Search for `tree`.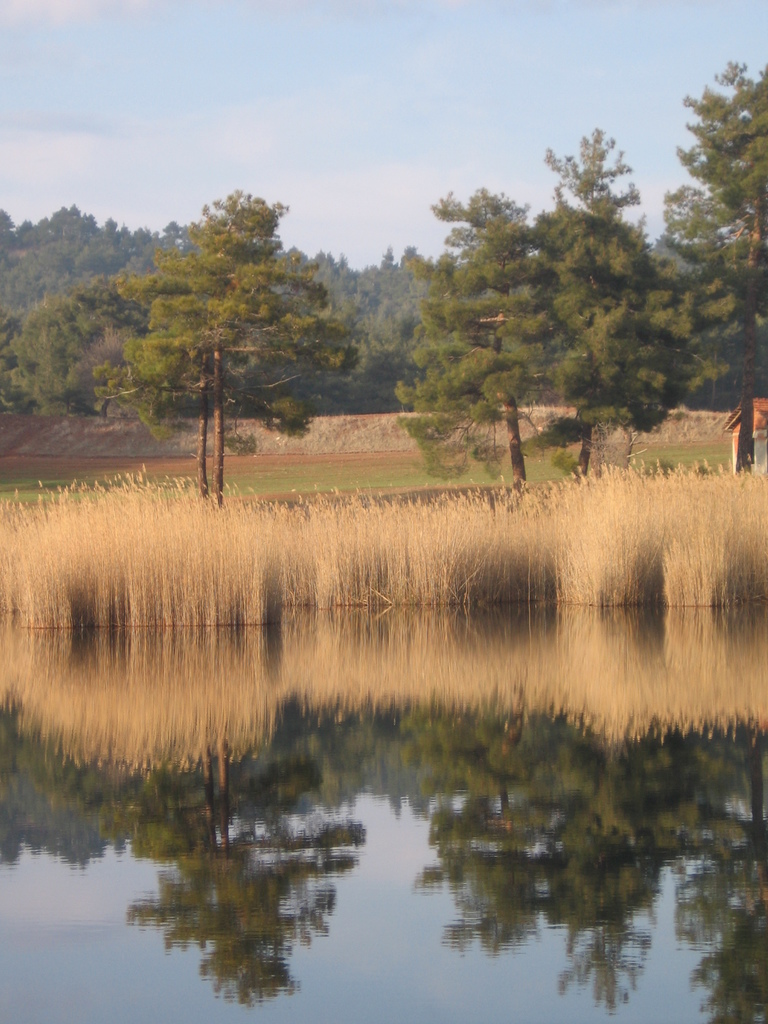
Found at left=391, top=178, right=737, bottom=484.
